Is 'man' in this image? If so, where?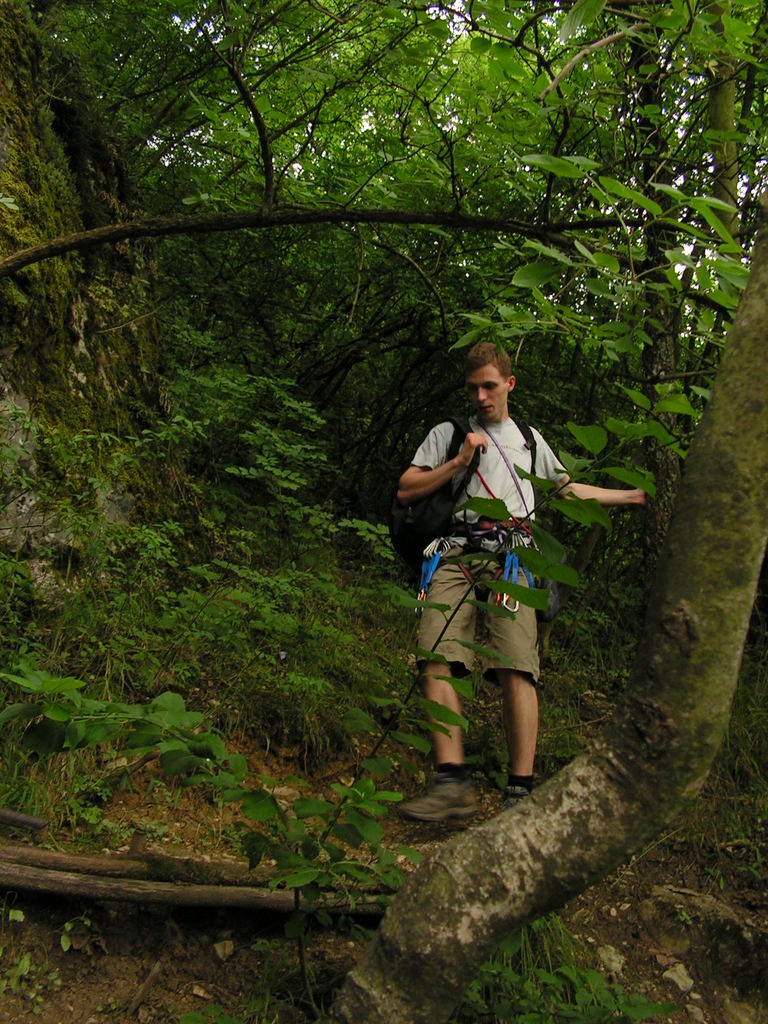
Yes, at l=385, t=326, r=626, b=814.
